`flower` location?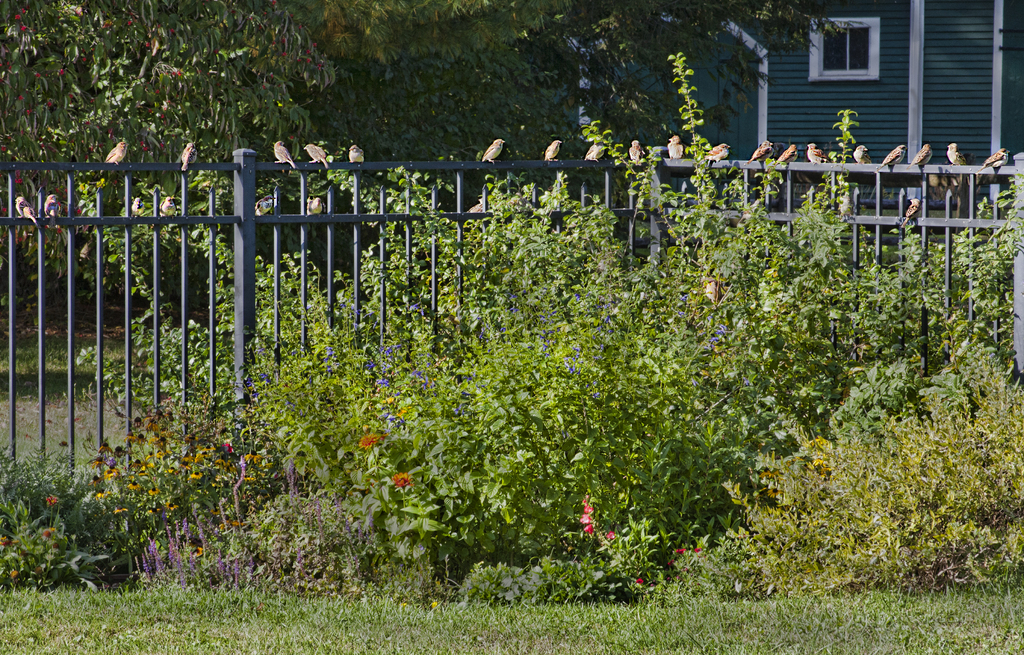
{"left": 356, "top": 435, "right": 379, "bottom": 455}
